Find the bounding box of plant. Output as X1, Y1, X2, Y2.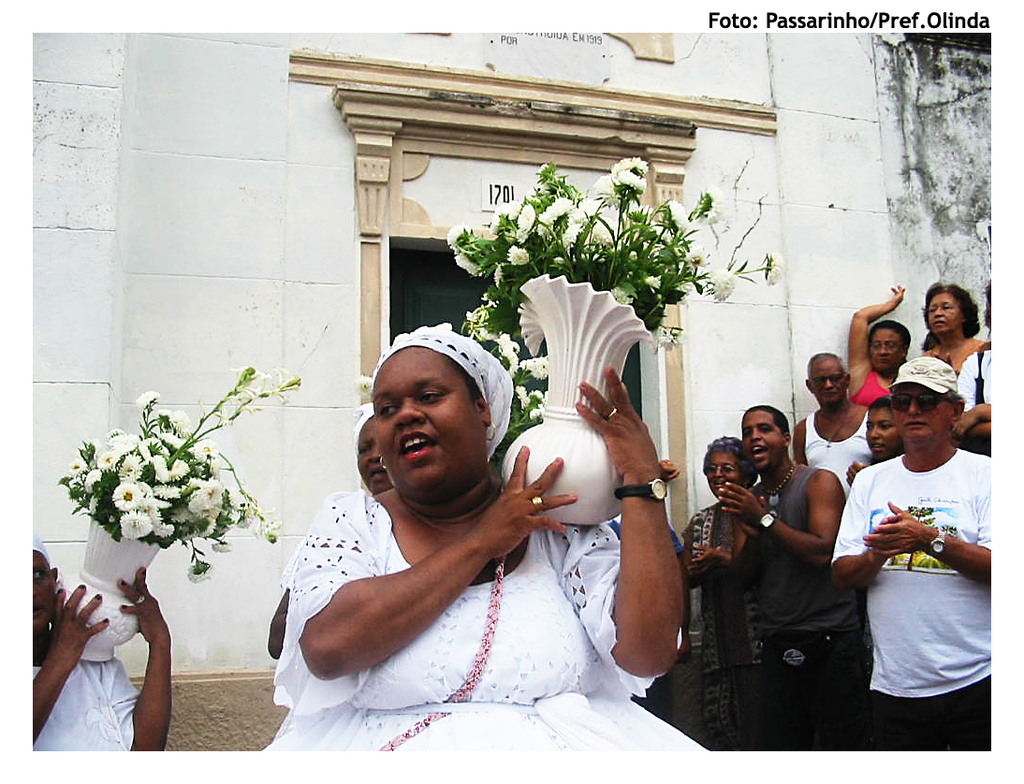
37, 339, 328, 582.
